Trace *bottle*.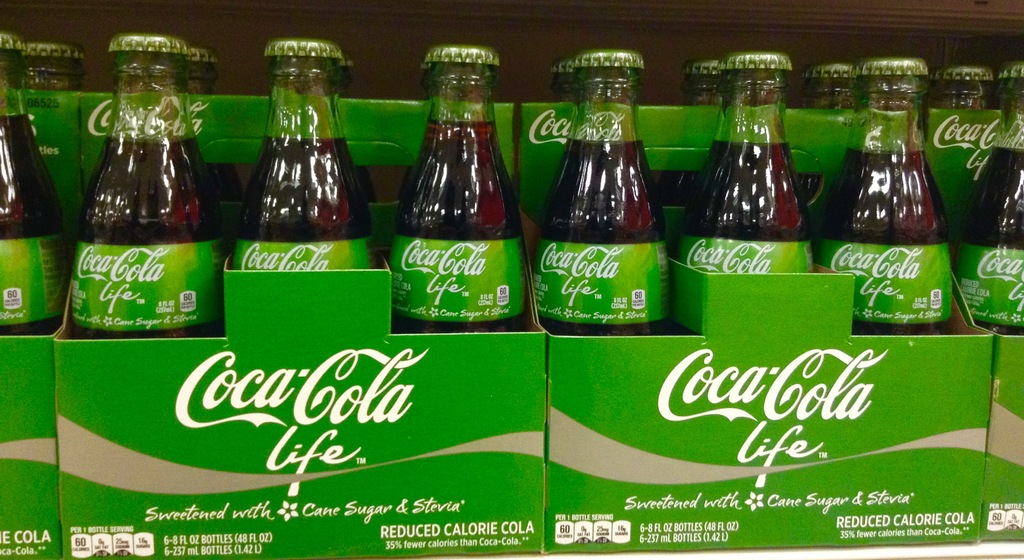
Traced to <region>19, 37, 83, 96</region>.
